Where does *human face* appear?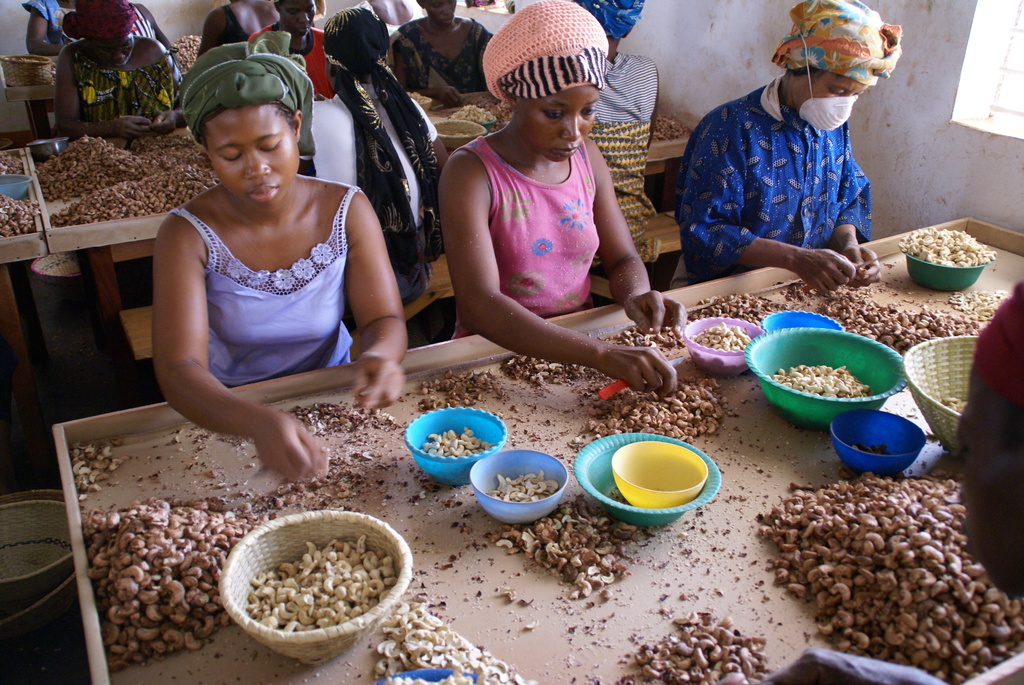
Appears at Rect(423, 0, 456, 27).
